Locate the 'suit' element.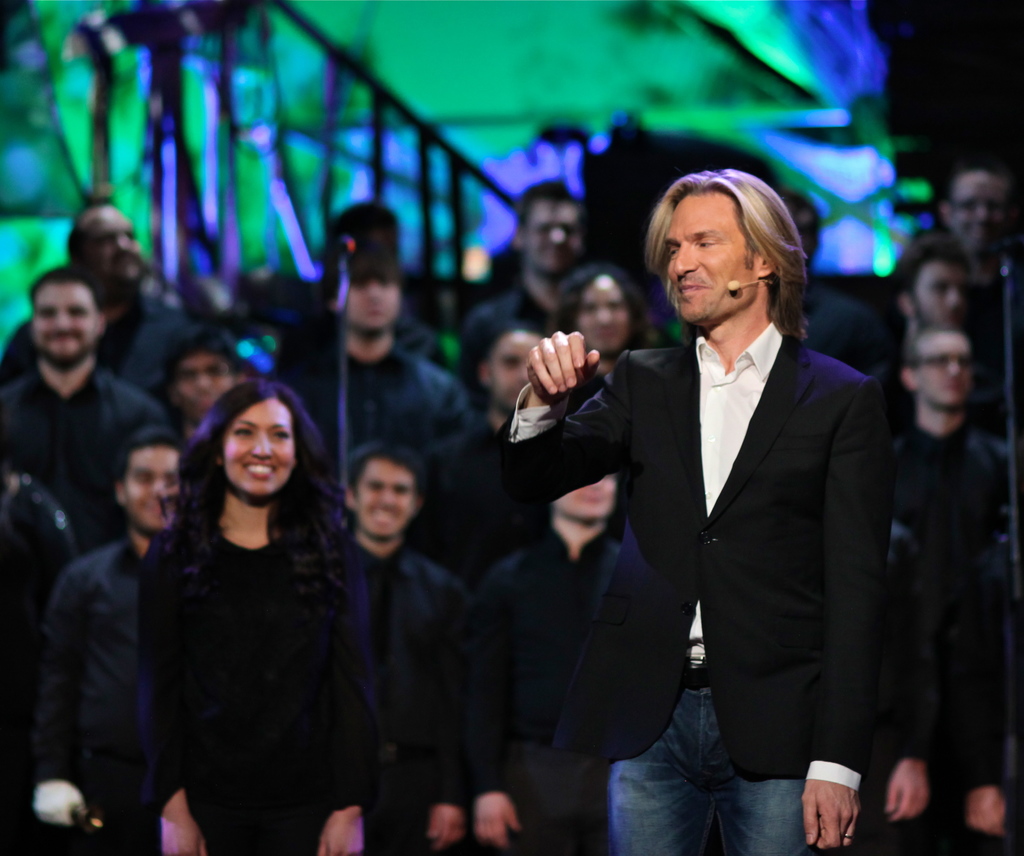
Element bbox: 535/201/905/836.
